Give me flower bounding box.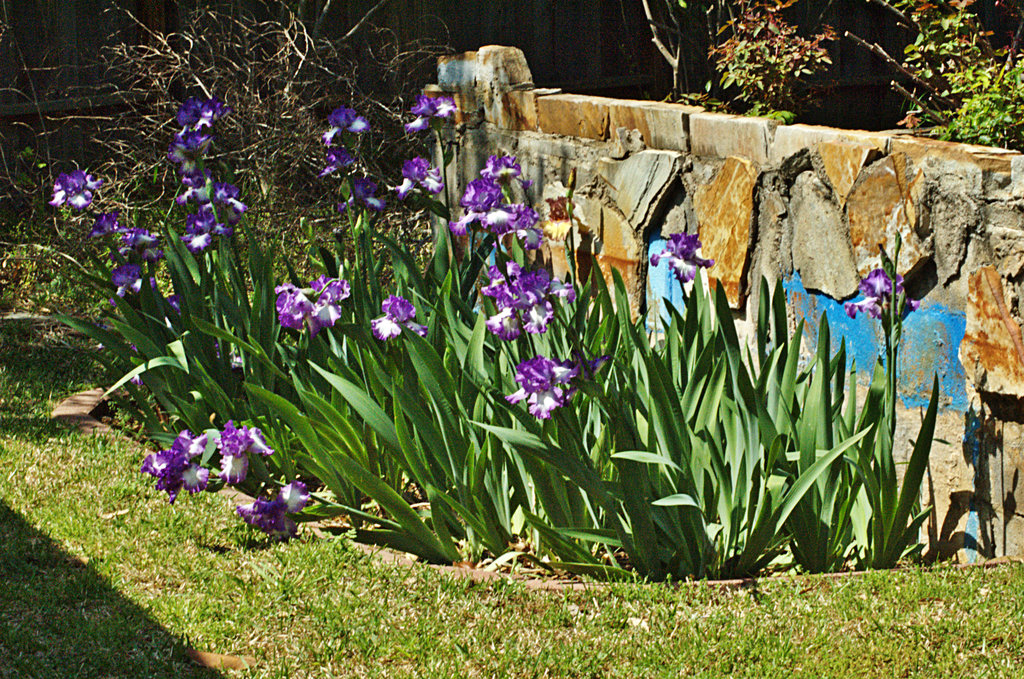
select_region(334, 181, 384, 213).
